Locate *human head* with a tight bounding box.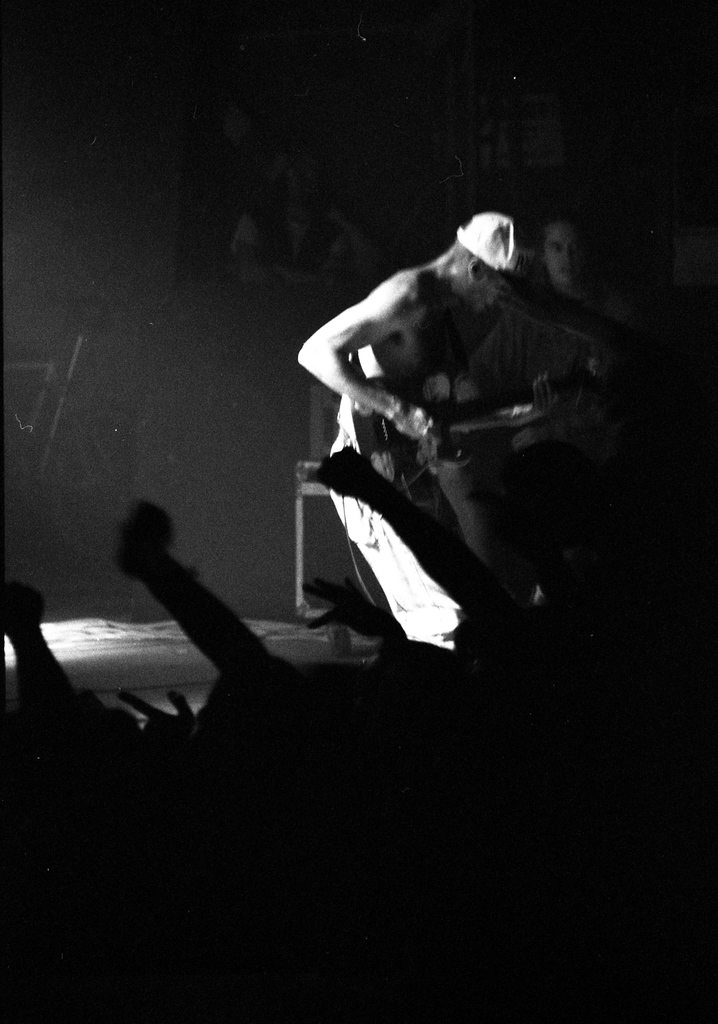
[left=543, top=209, right=595, bottom=298].
